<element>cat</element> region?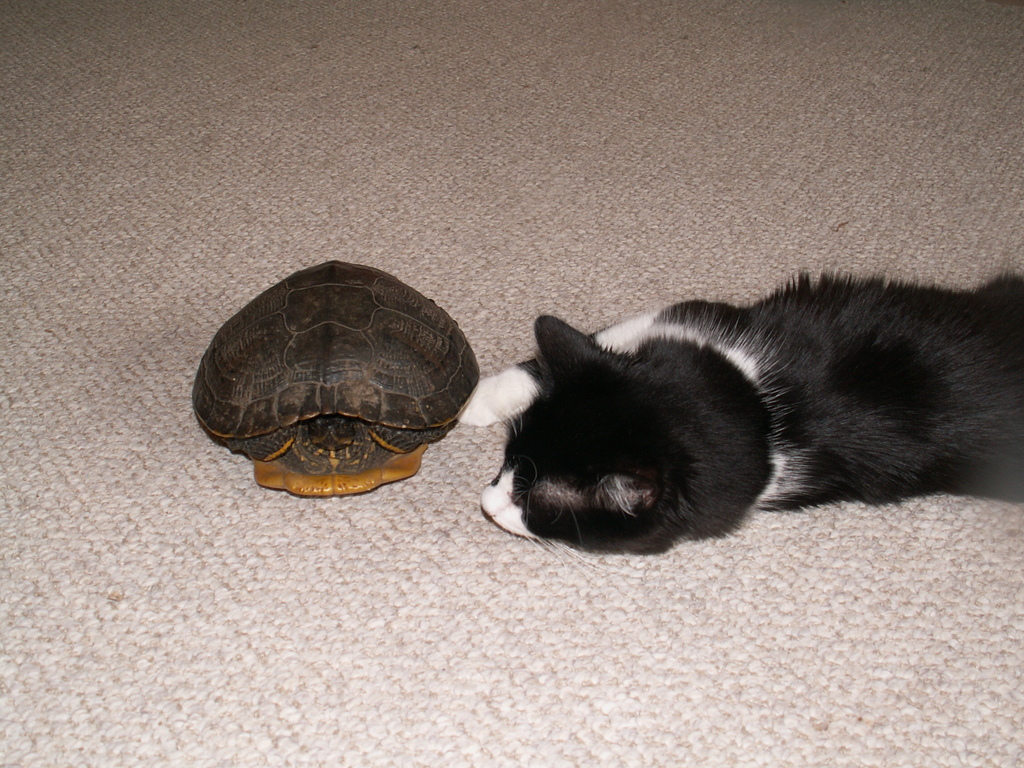
{"x1": 451, "y1": 268, "x2": 1023, "y2": 574}
